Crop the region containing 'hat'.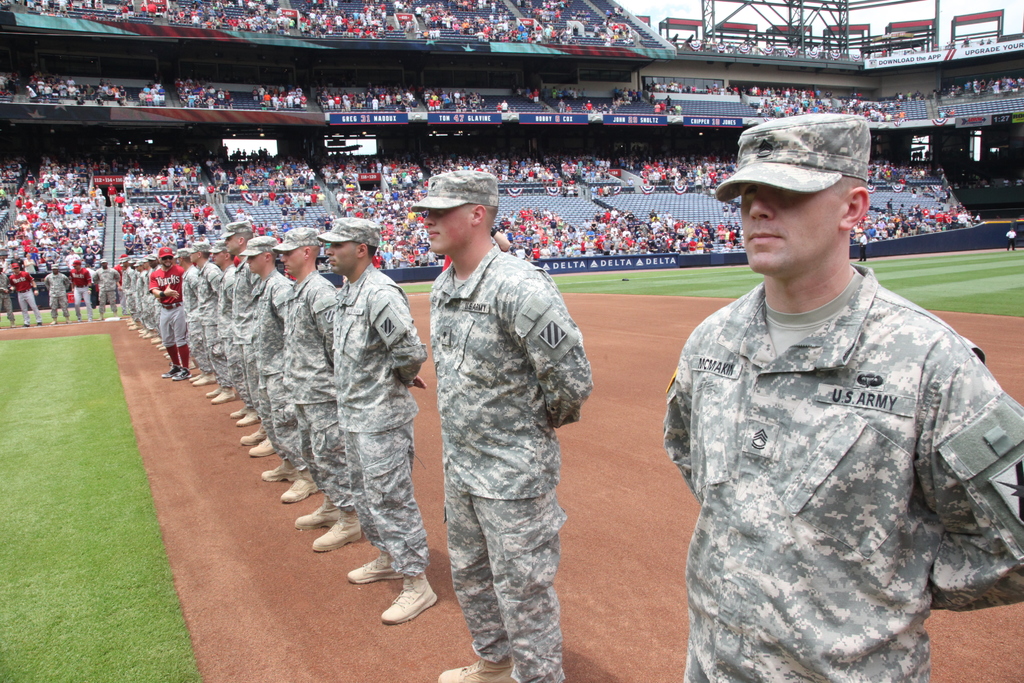
Crop region: rect(717, 110, 868, 199).
